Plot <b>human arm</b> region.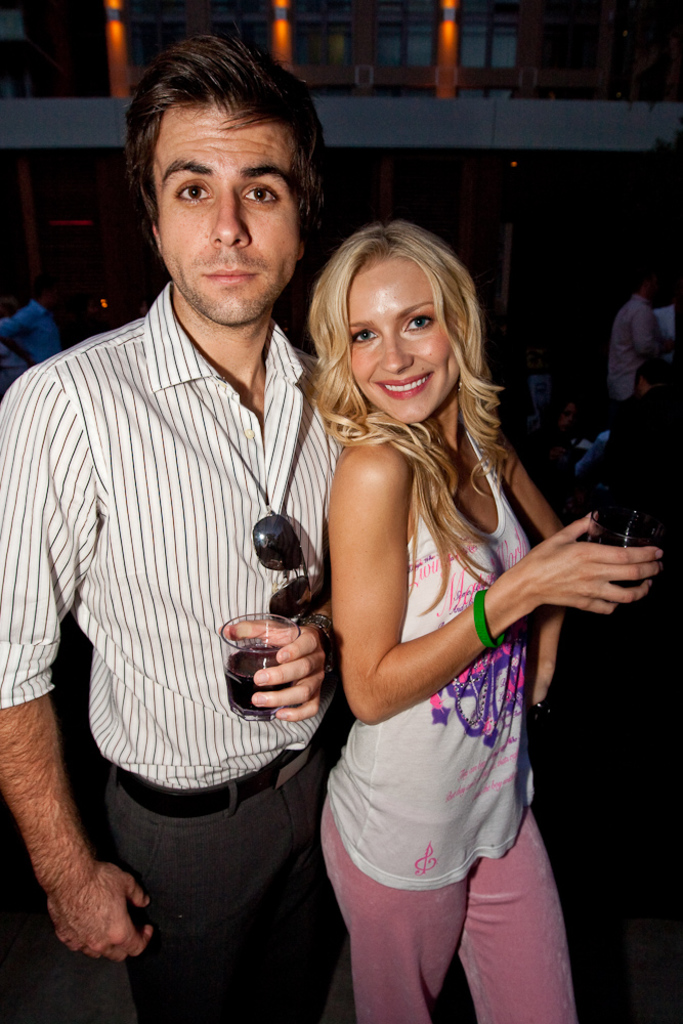
Plotted at {"left": 504, "top": 486, "right": 601, "bottom": 689}.
